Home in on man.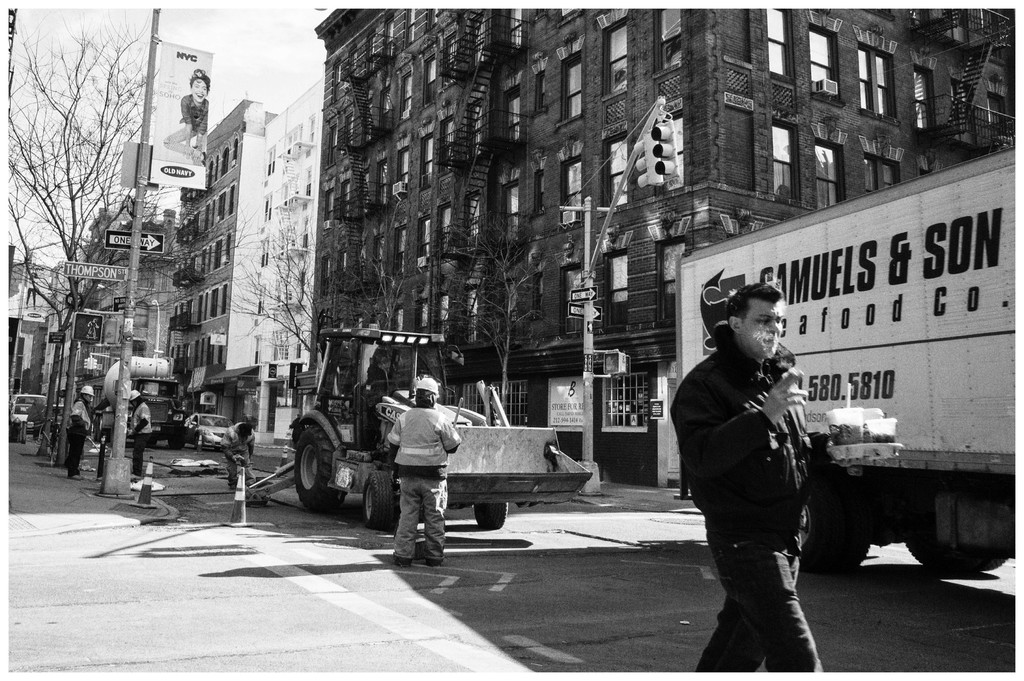
Homed in at 678,262,855,659.
